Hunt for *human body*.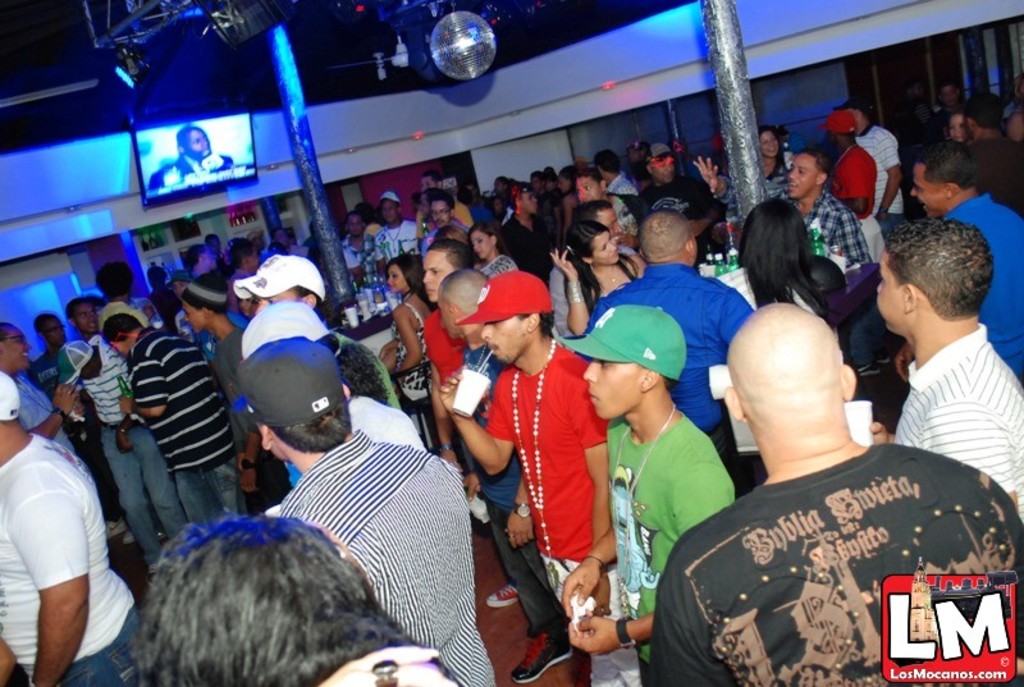
Hunted down at (left=438, top=338, right=575, bottom=686).
